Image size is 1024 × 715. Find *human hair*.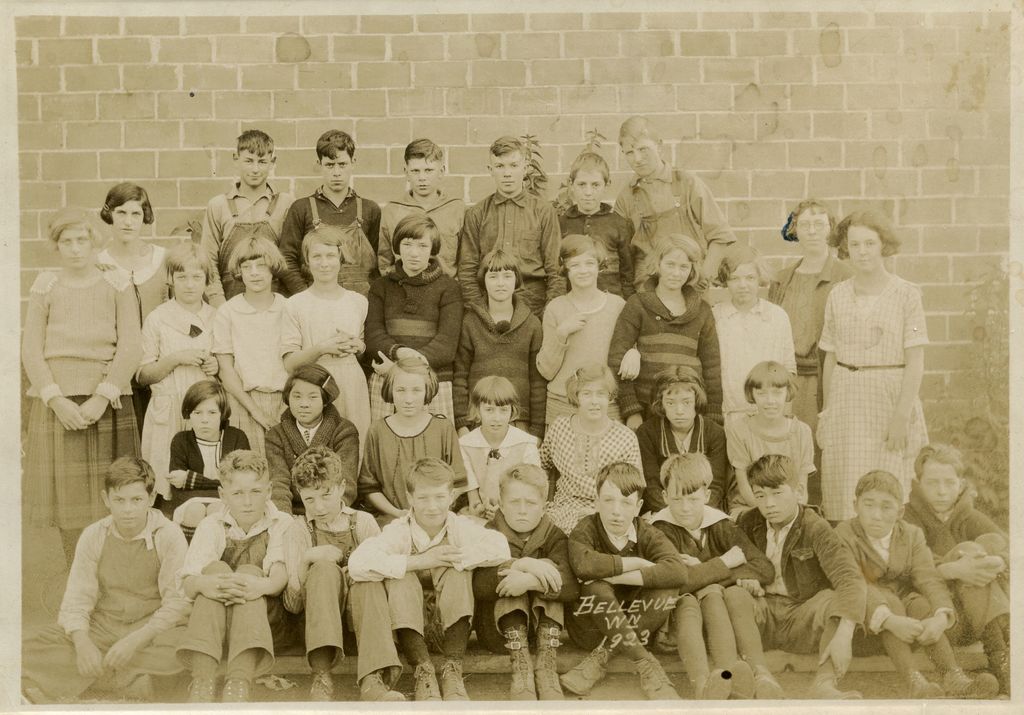
pyautogui.locateOnScreen(405, 140, 440, 162).
